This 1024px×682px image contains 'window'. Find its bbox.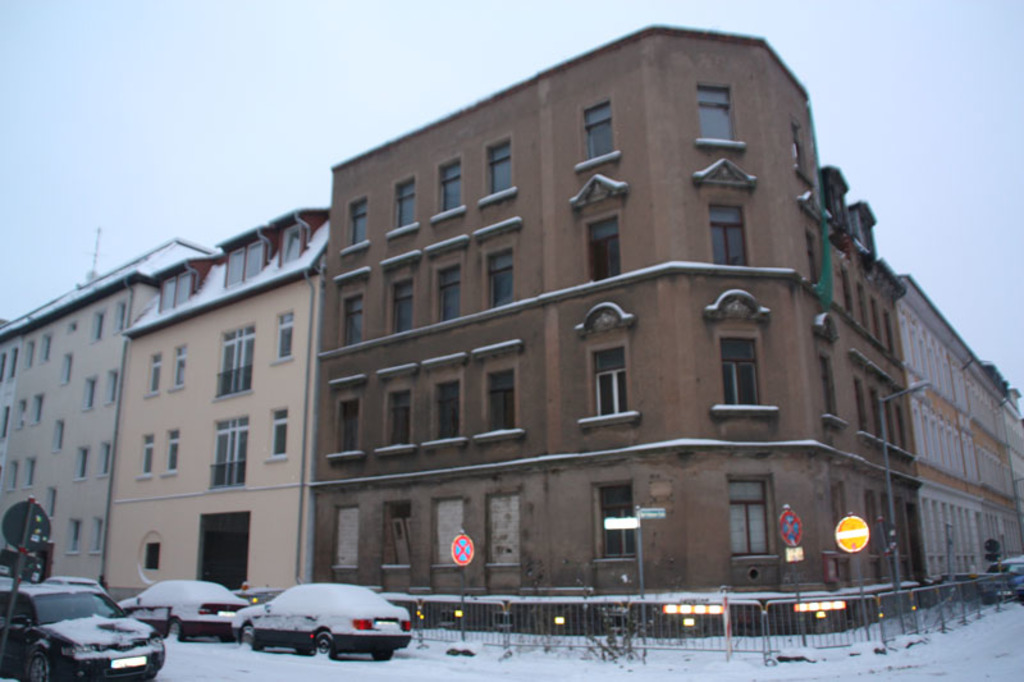
bbox=[897, 494, 914, 576].
